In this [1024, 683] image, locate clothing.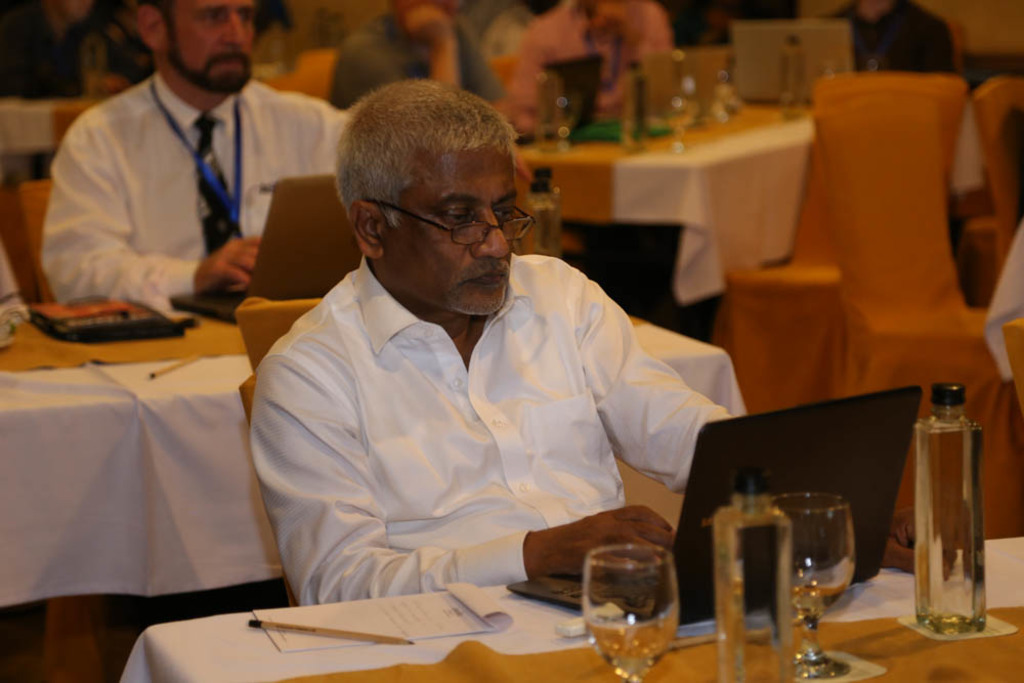
Bounding box: bbox=(238, 222, 730, 608).
